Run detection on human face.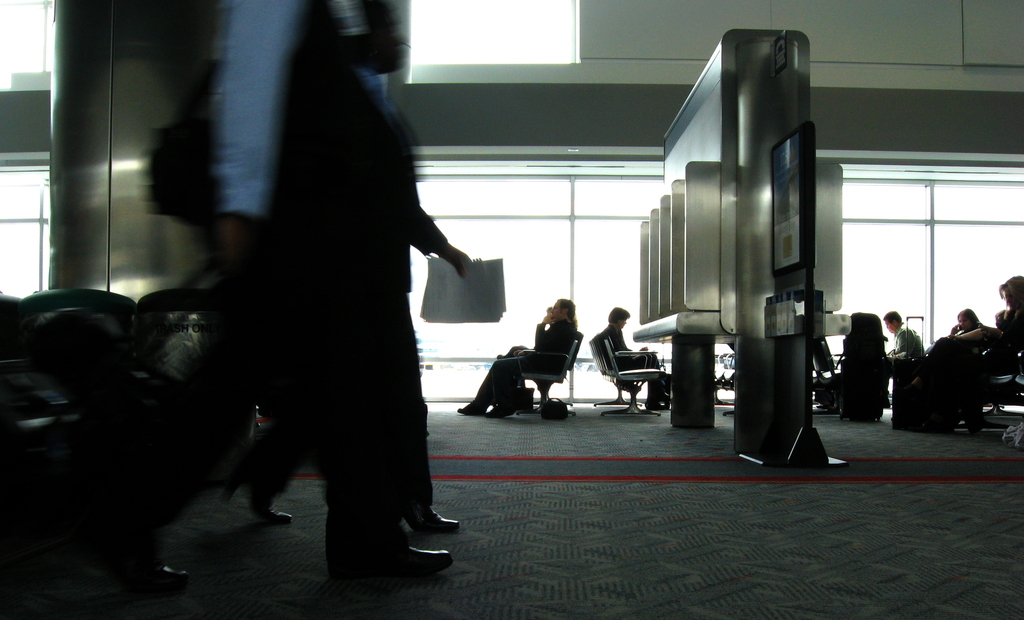
Result: 618:318:626:329.
